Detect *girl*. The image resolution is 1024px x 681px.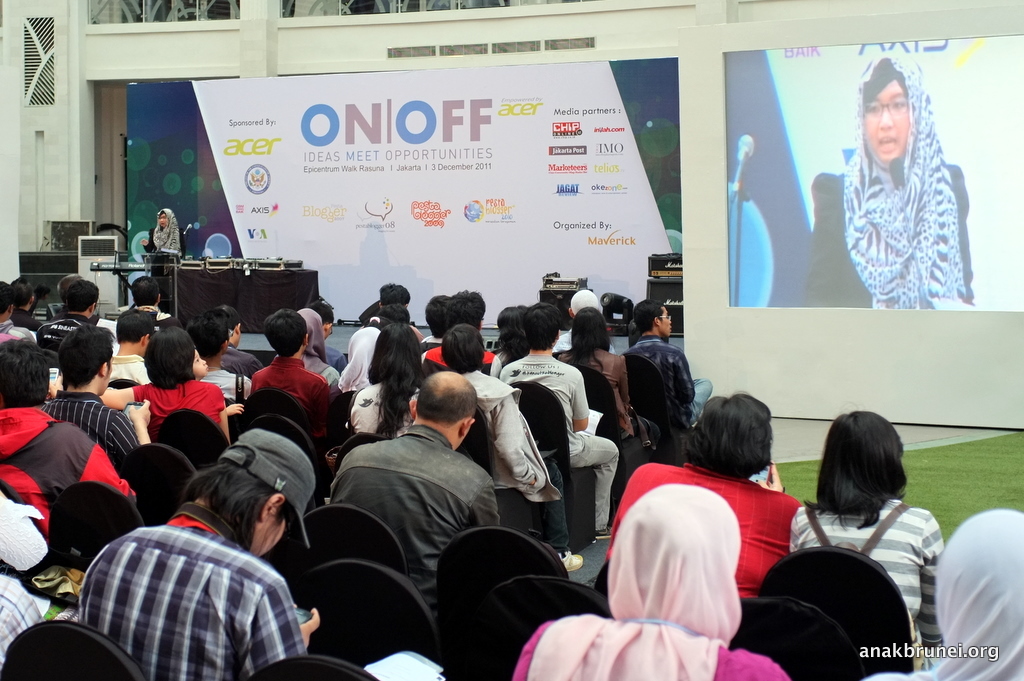
l=505, t=489, r=790, b=680.
